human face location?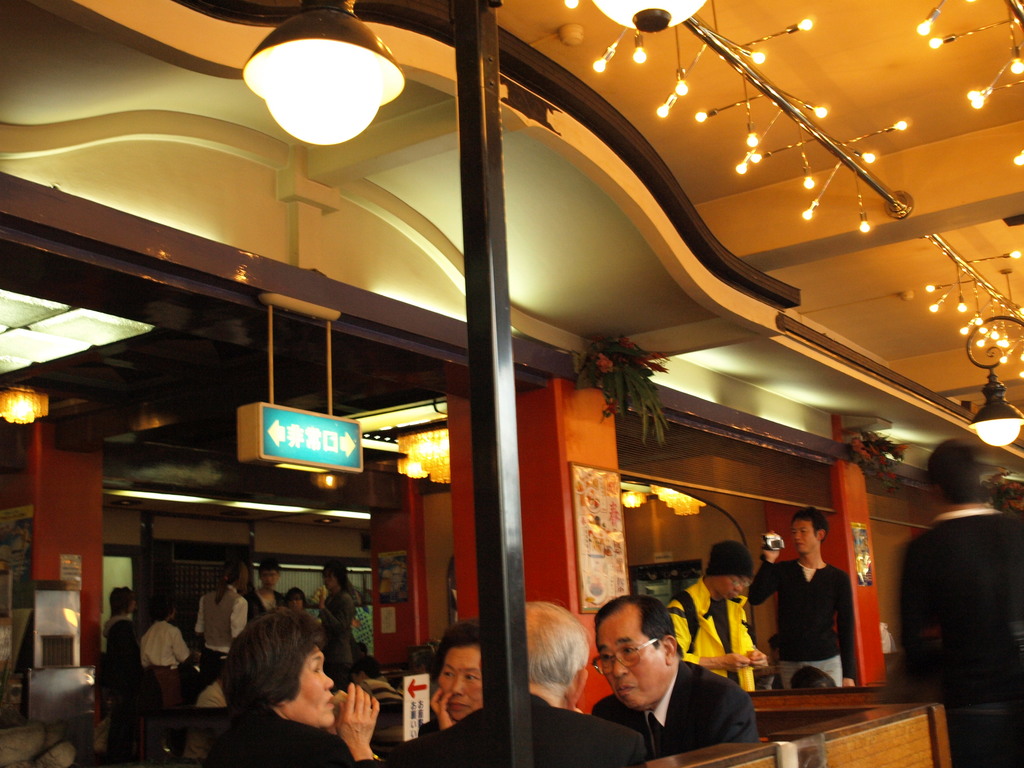
x1=703 y1=577 x2=751 y2=599
